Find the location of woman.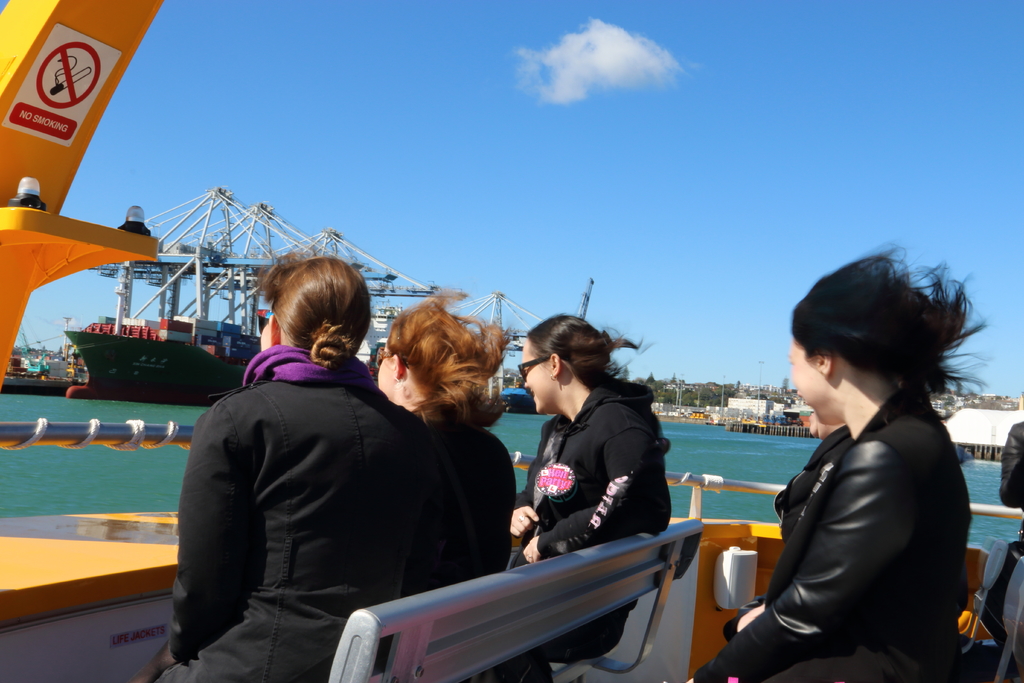
Location: (378,287,552,682).
